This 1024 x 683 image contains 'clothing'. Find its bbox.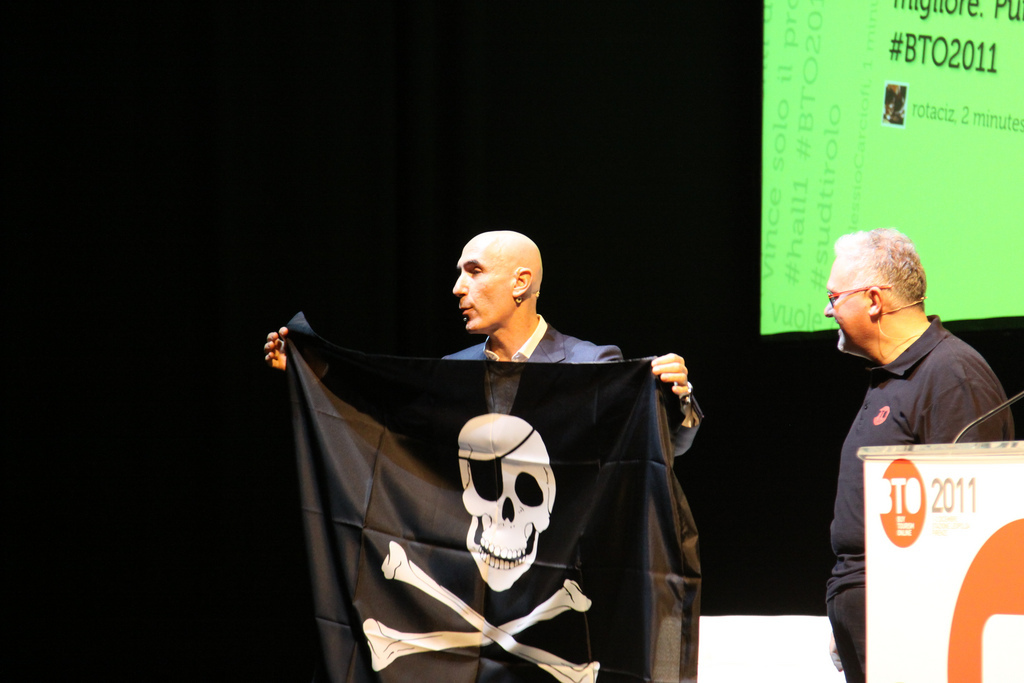
region(823, 318, 1012, 682).
